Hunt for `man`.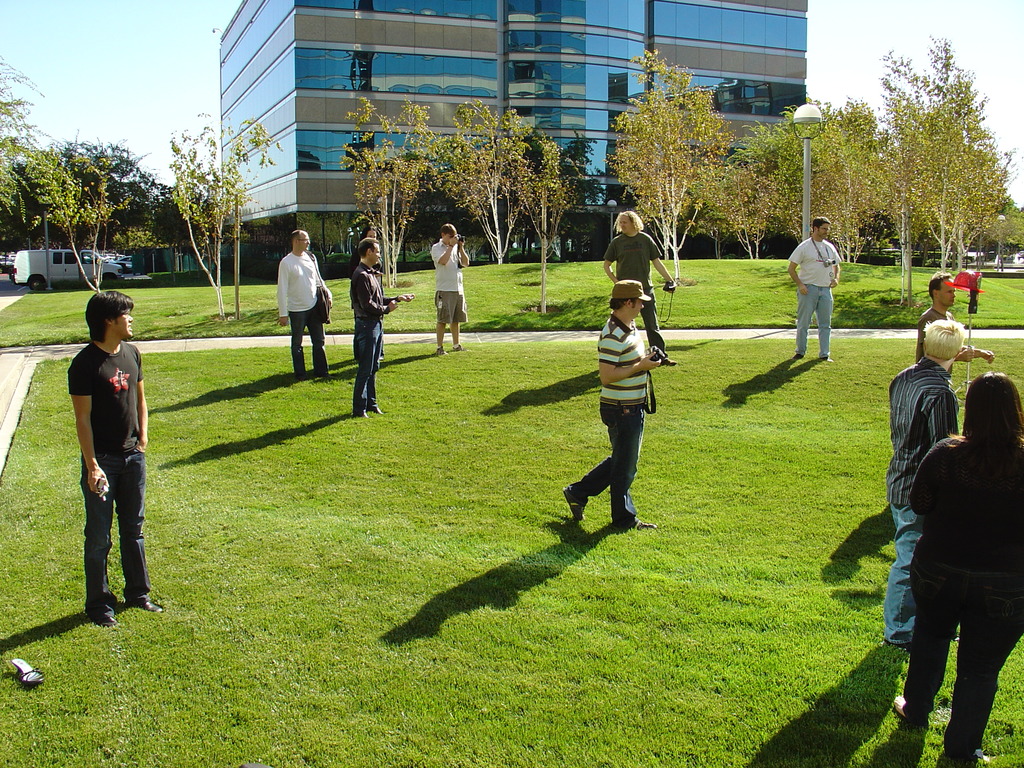
Hunted down at Rect(888, 319, 962, 654).
